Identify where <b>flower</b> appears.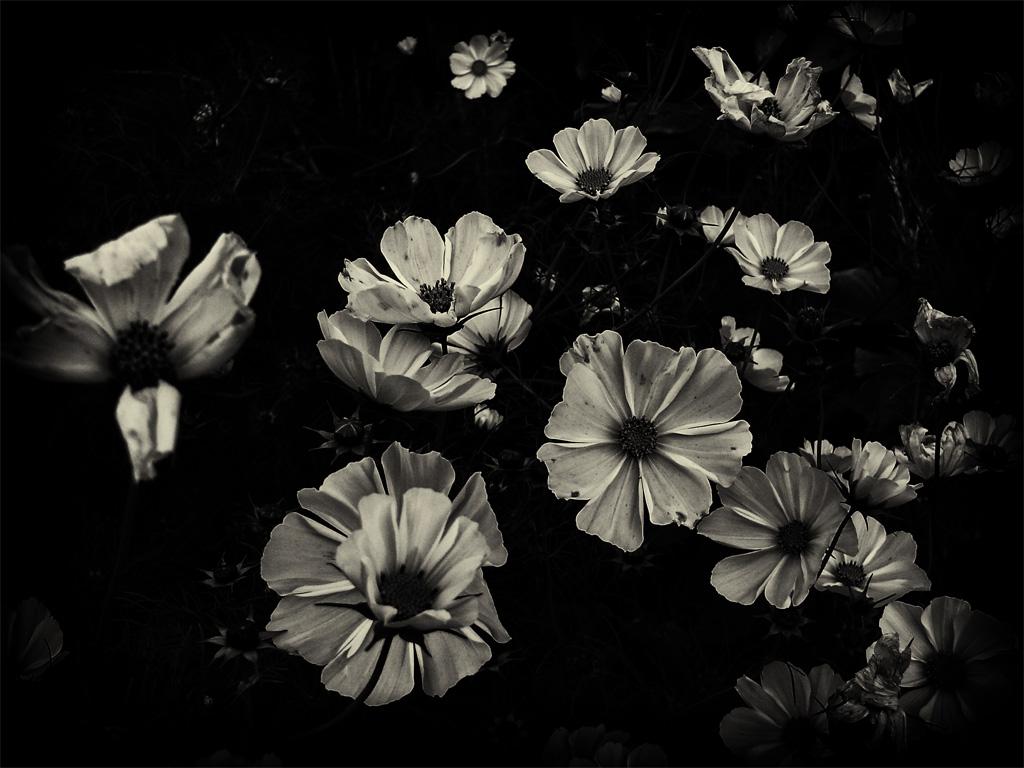
Appears at region(686, 36, 839, 143).
